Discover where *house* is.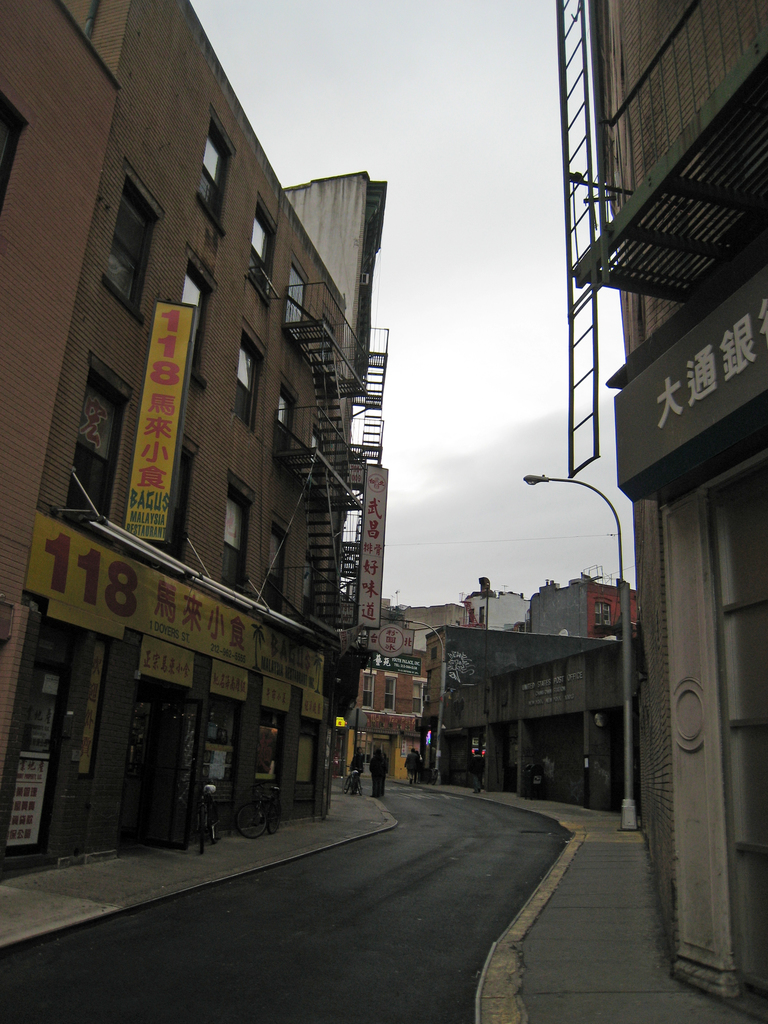
Discovered at 1/16/483/888.
